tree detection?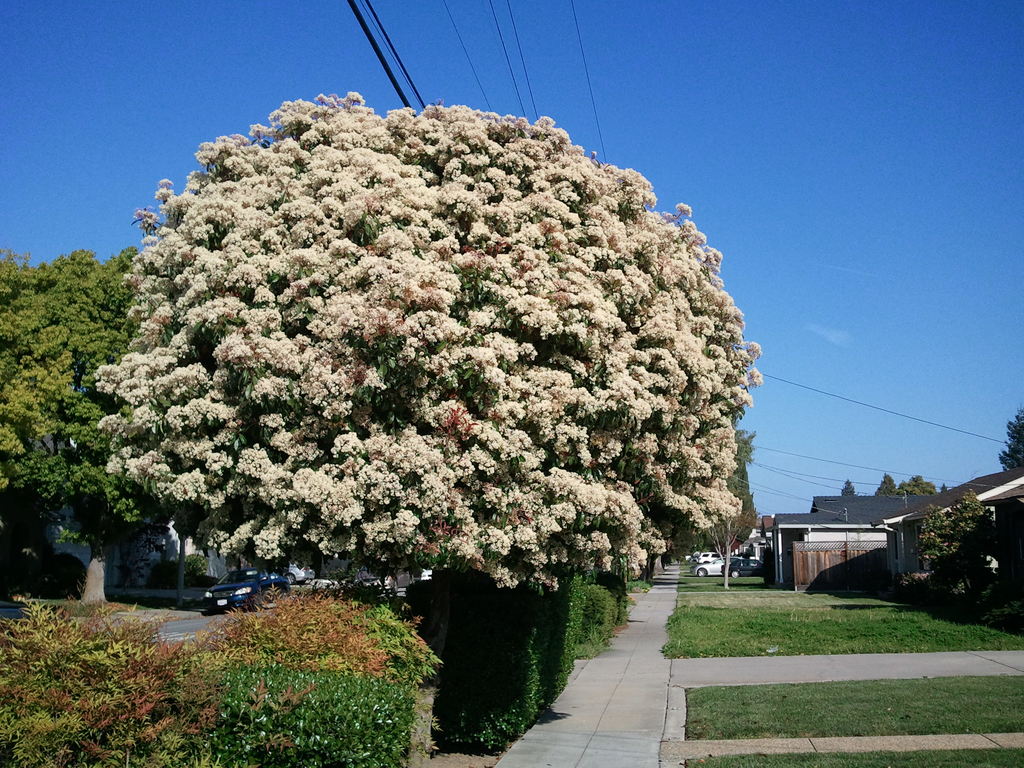
BBox(840, 479, 860, 497)
